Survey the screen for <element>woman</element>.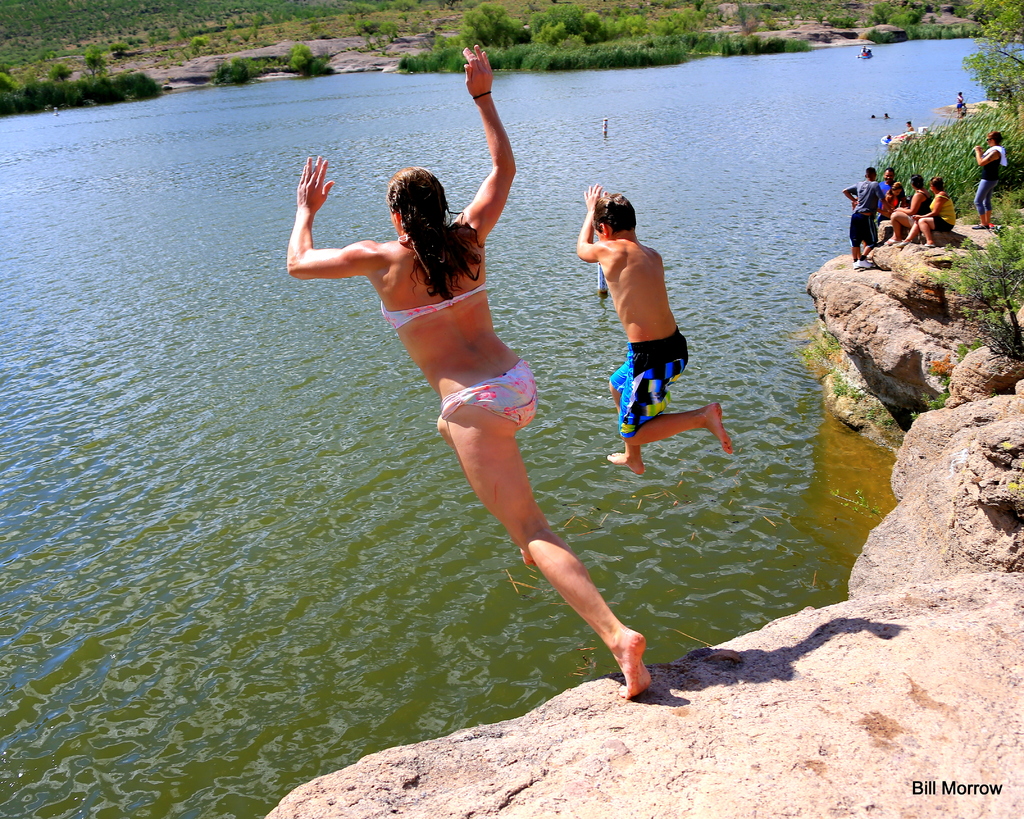
Survey found: detection(282, 47, 628, 701).
